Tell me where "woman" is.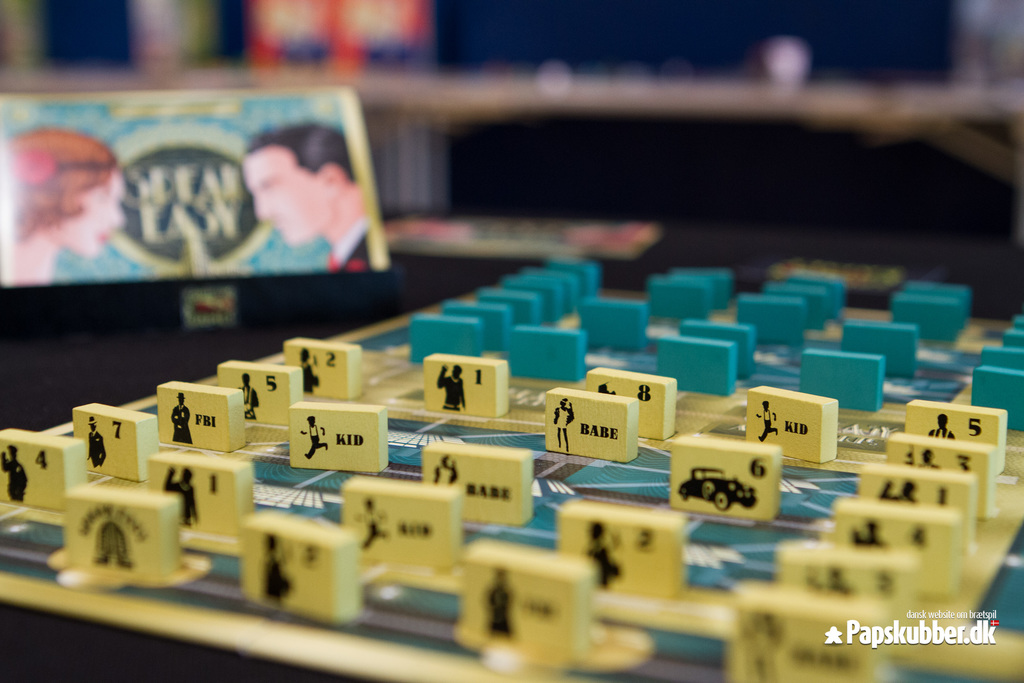
"woman" is at (x1=0, y1=121, x2=131, y2=286).
